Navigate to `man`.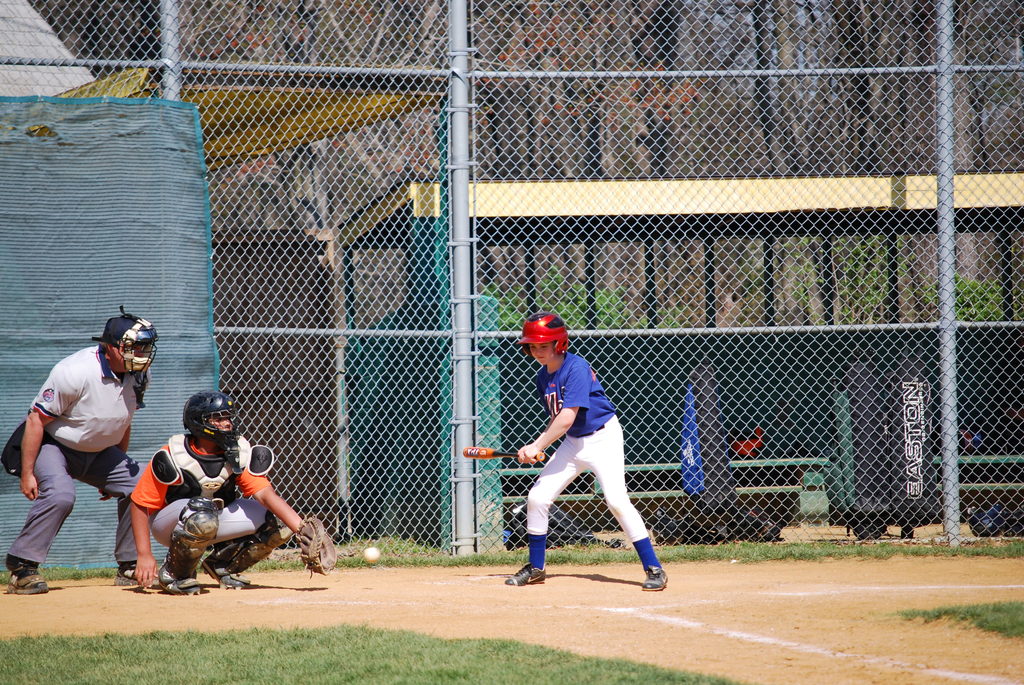
Navigation target: detection(4, 305, 148, 595).
